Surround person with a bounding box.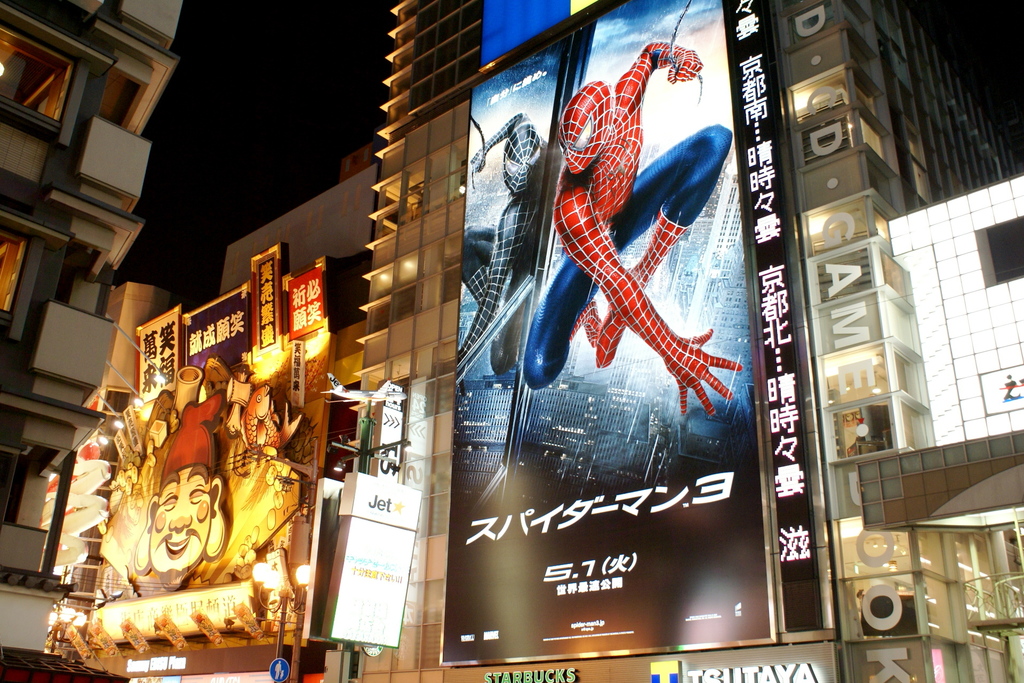
{"left": 520, "top": 42, "right": 744, "bottom": 420}.
